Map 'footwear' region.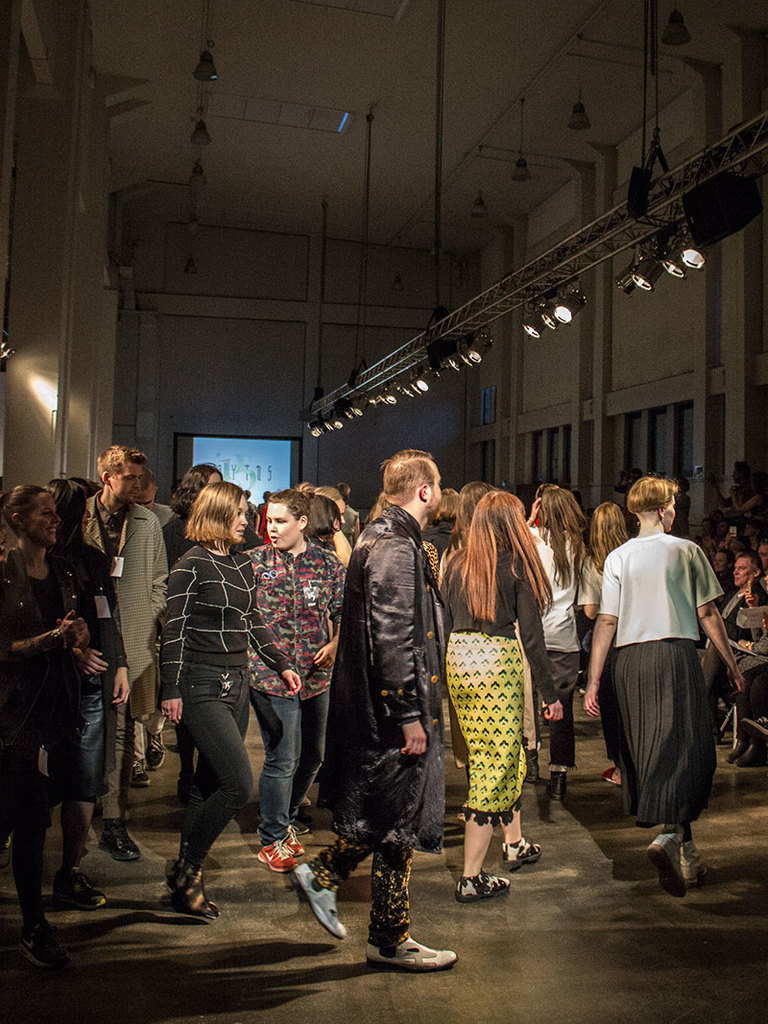
Mapped to (523, 748, 546, 777).
